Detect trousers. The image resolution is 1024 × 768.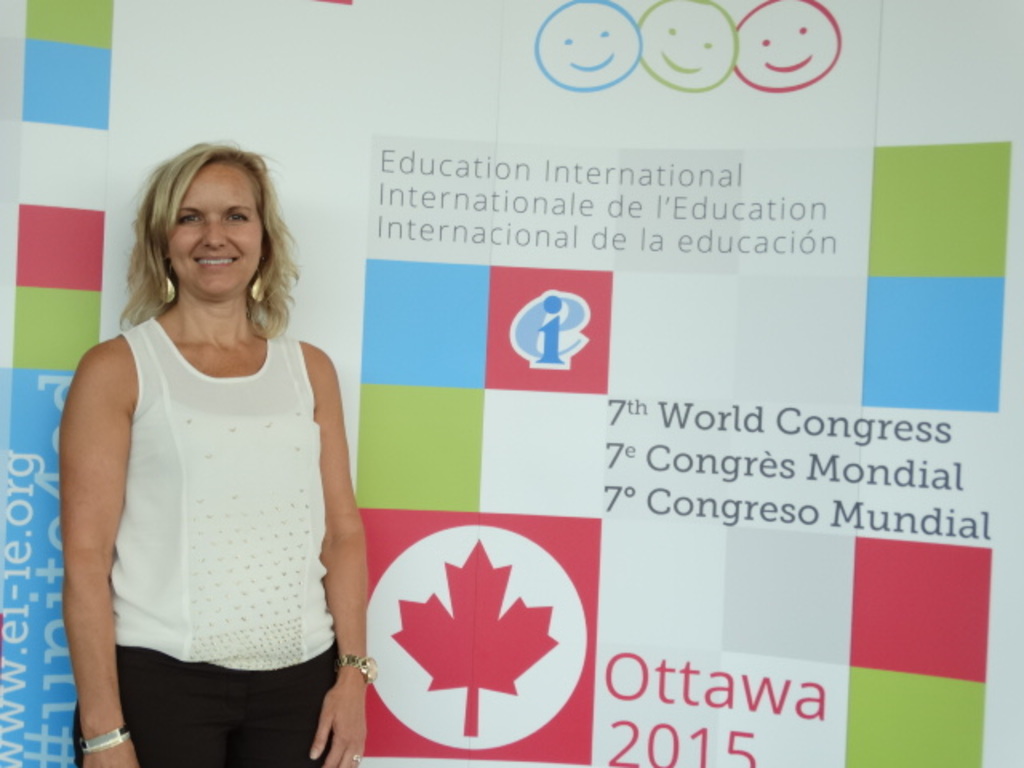
(x1=69, y1=645, x2=339, y2=766).
